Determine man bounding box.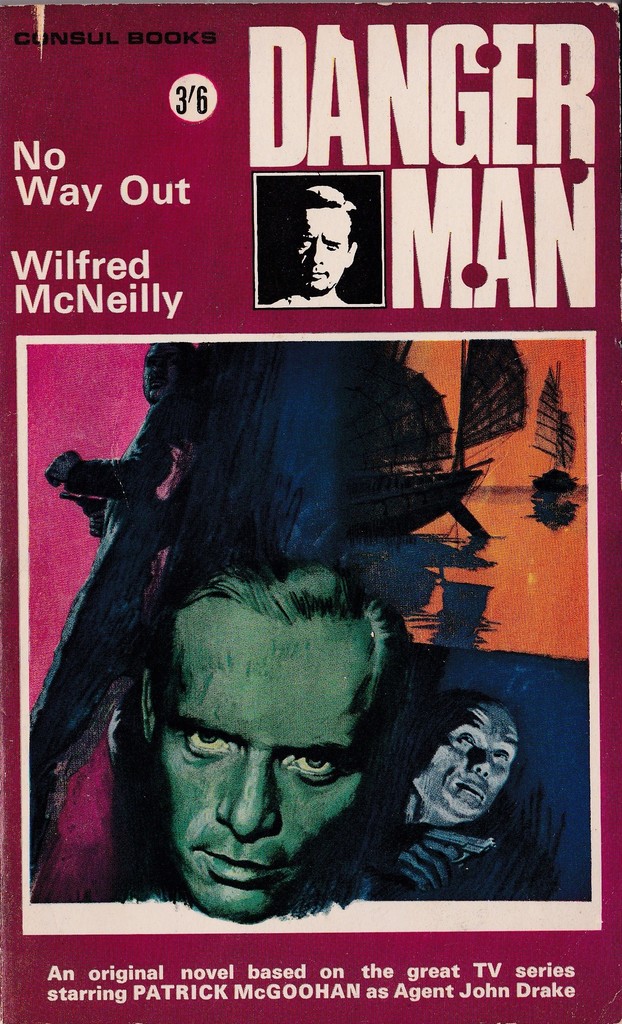
Determined: (left=267, top=186, right=364, bottom=326).
